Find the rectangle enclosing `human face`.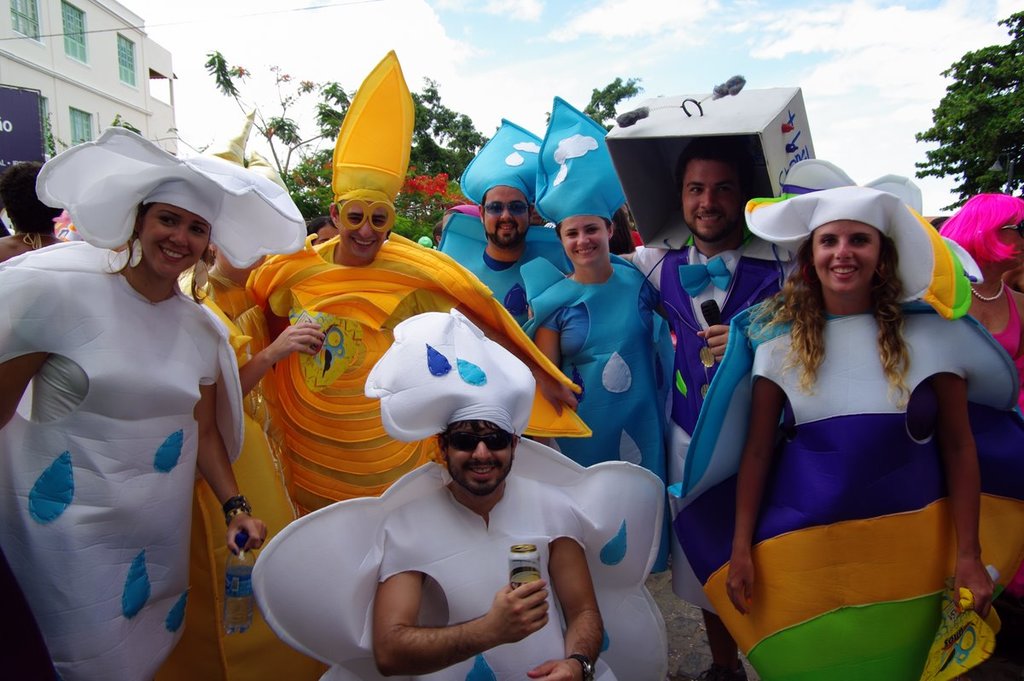
{"left": 446, "top": 419, "right": 515, "bottom": 496}.
